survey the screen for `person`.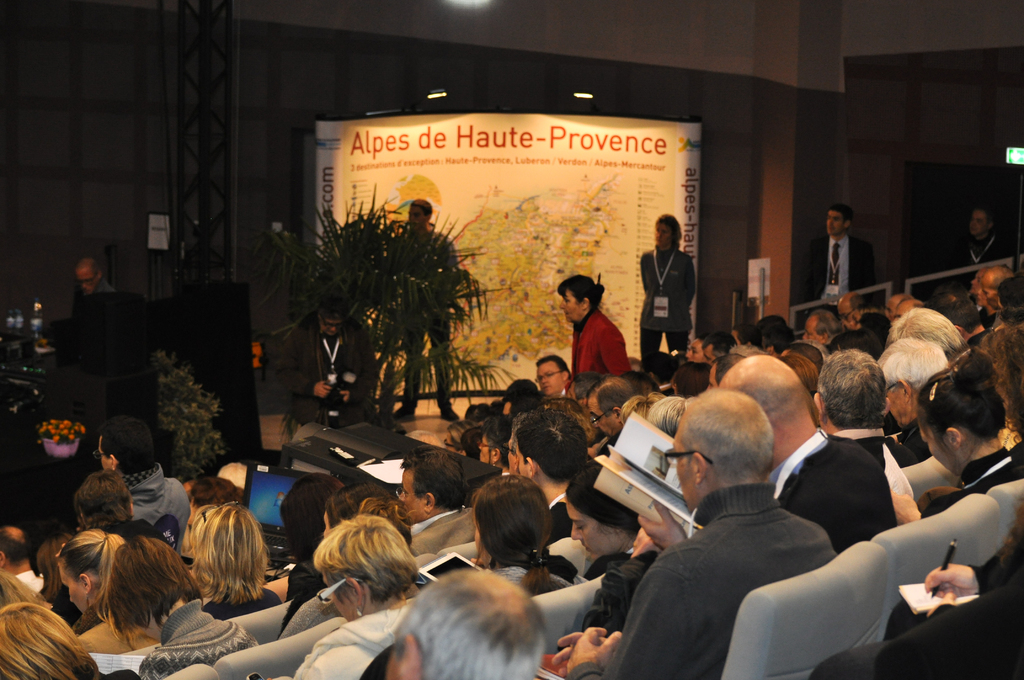
Survey found: 956, 196, 1011, 289.
